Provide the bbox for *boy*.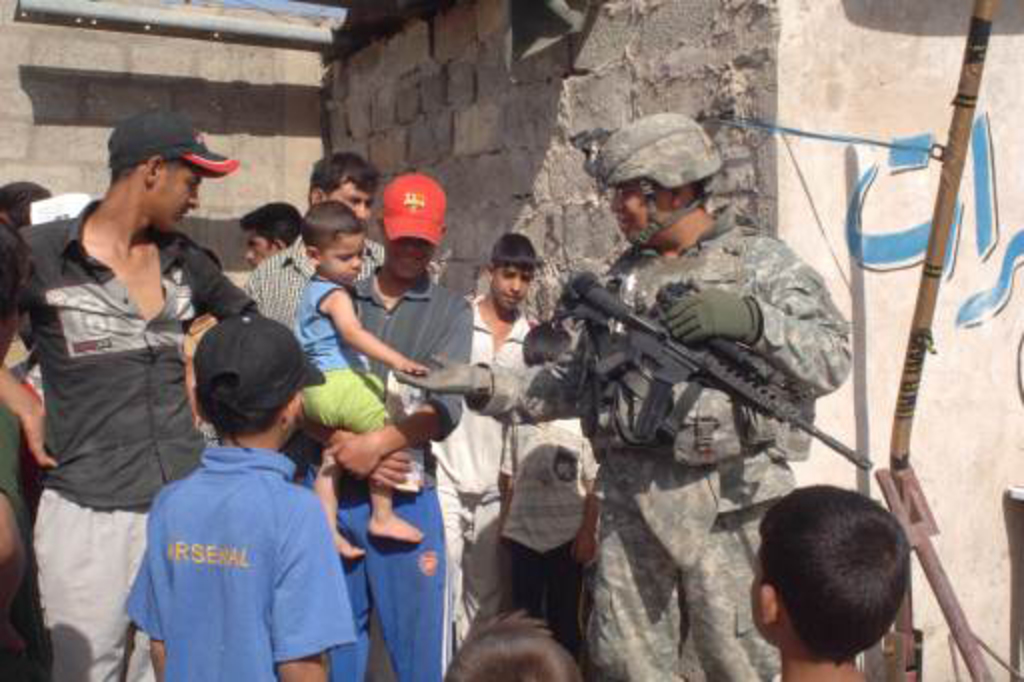
[282,200,432,566].
